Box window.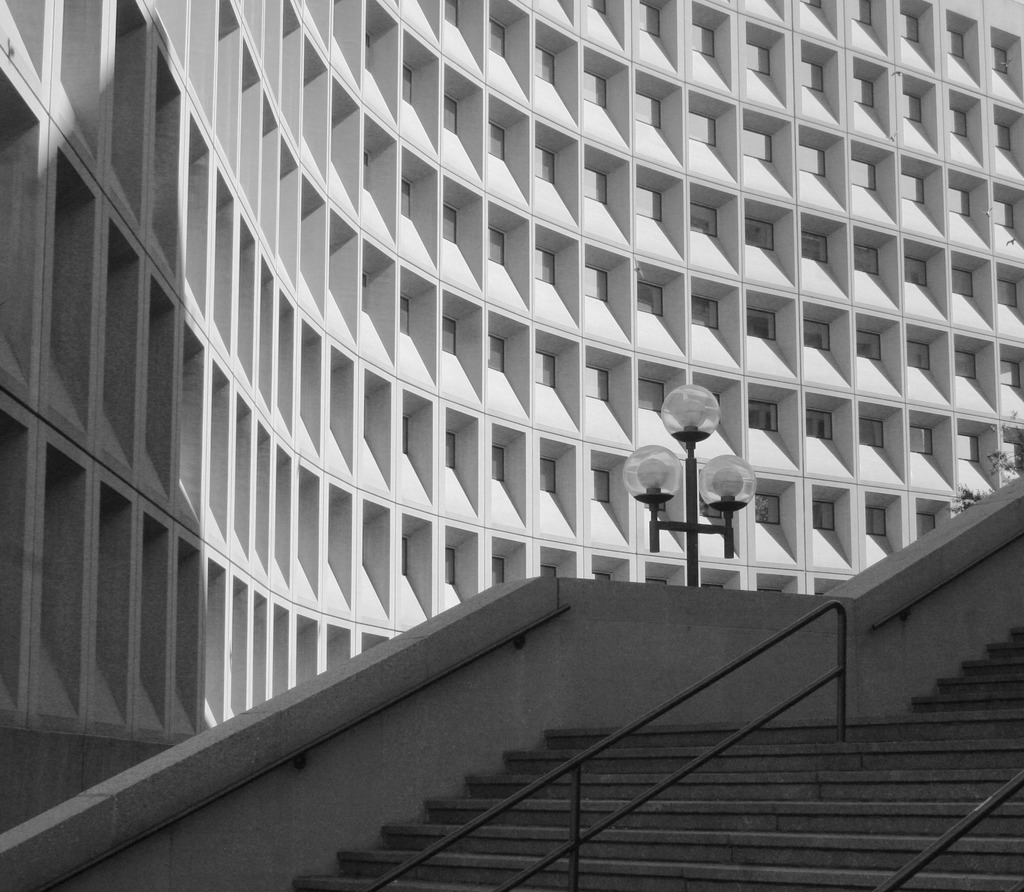
box=[534, 45, 556, 83].
